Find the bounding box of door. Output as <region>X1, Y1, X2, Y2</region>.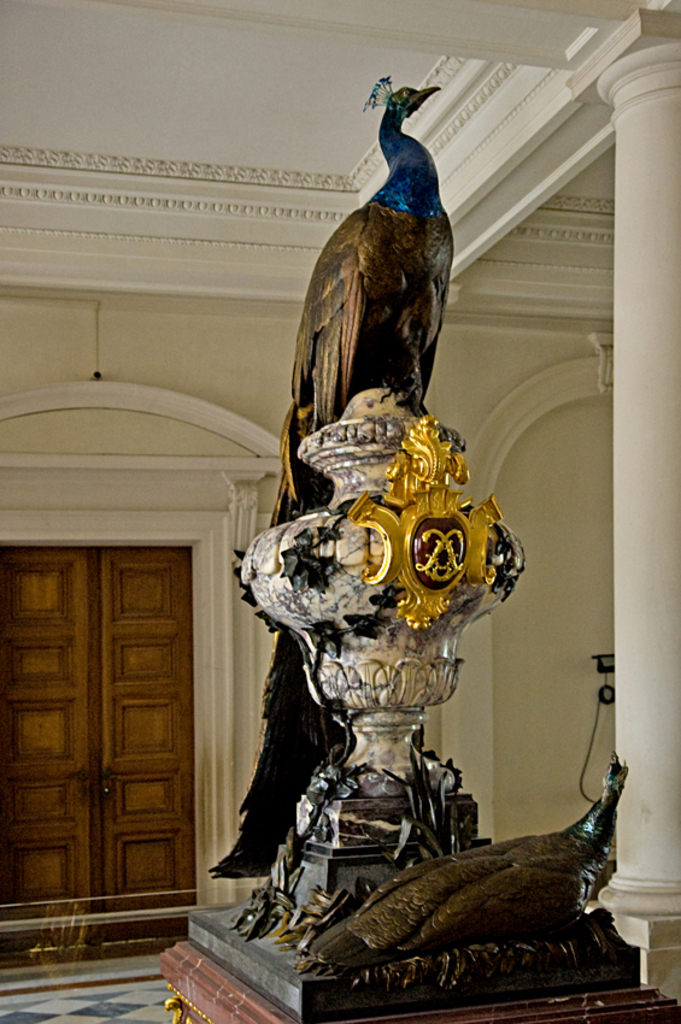
<region>0, 539, 201, 922</region>.
